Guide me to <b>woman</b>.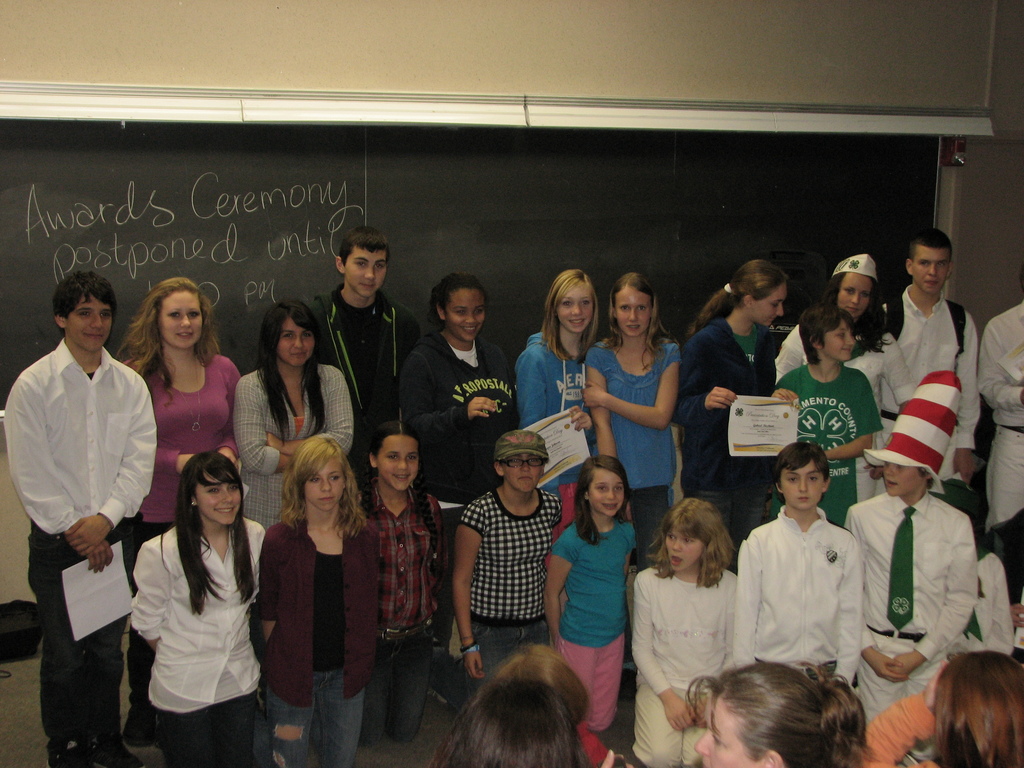
Guidance: [579,274,675,561].
